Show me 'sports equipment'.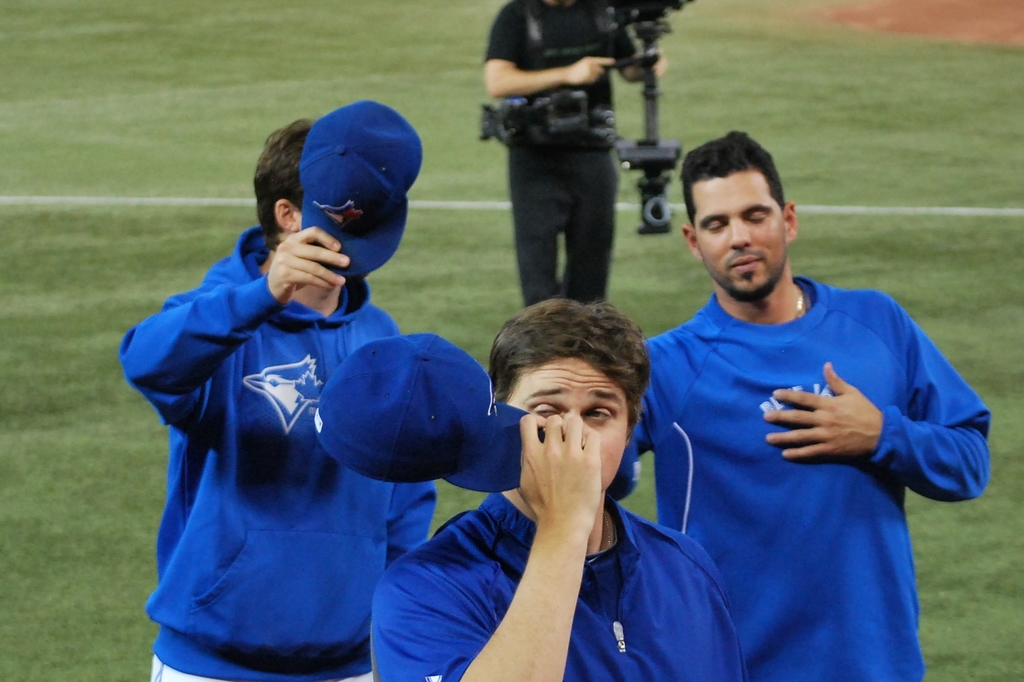
'sports equipment' is here: box(644, 275, 993, 681).
